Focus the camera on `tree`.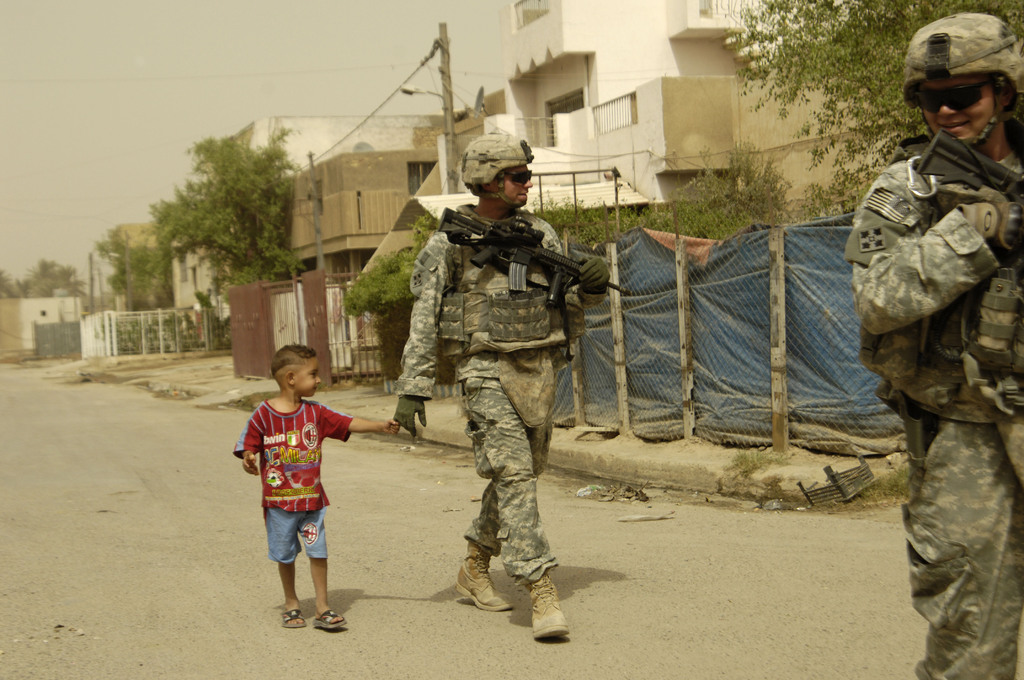
Focus region: locate(59, 261, 89, 305).
